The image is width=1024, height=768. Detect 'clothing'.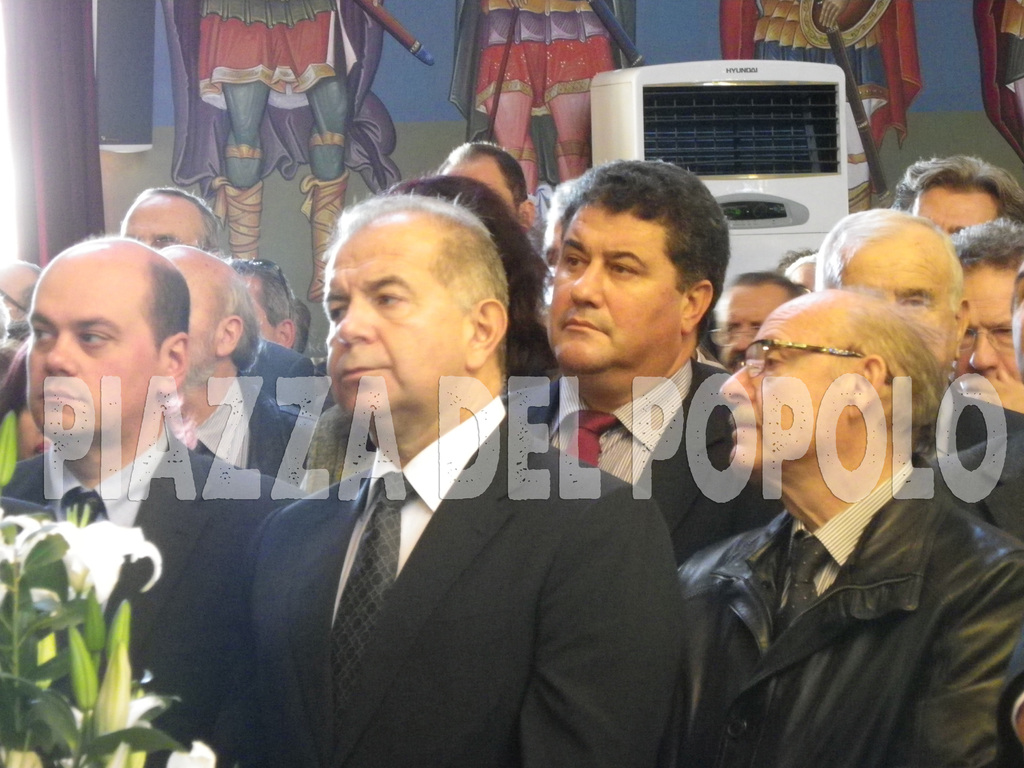
Detection: (724,0,913,167).
